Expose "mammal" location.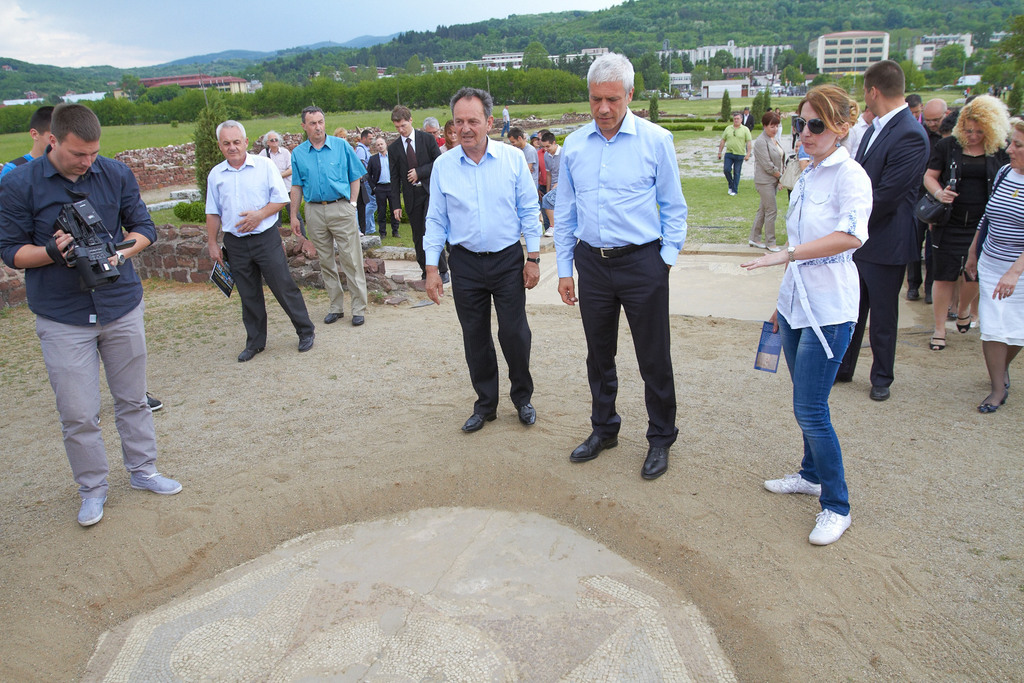
Exposed at bbox=(921, 93, 1009, 350).
